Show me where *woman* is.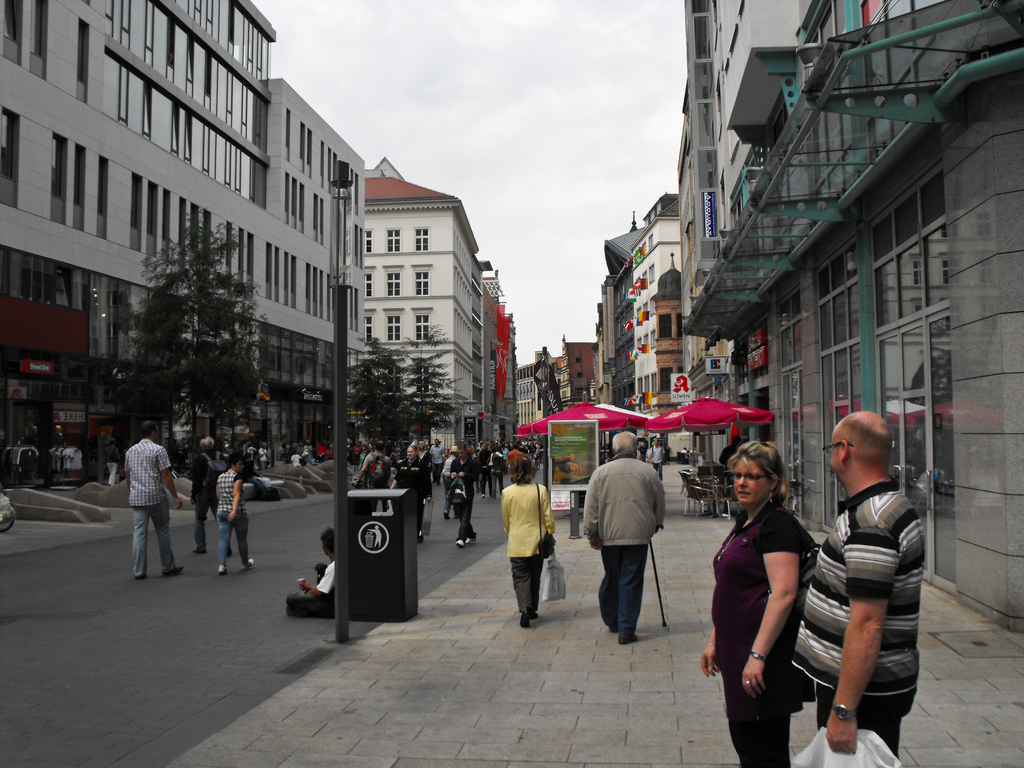
*woman* is at detection(386, 445, 437, 544).
